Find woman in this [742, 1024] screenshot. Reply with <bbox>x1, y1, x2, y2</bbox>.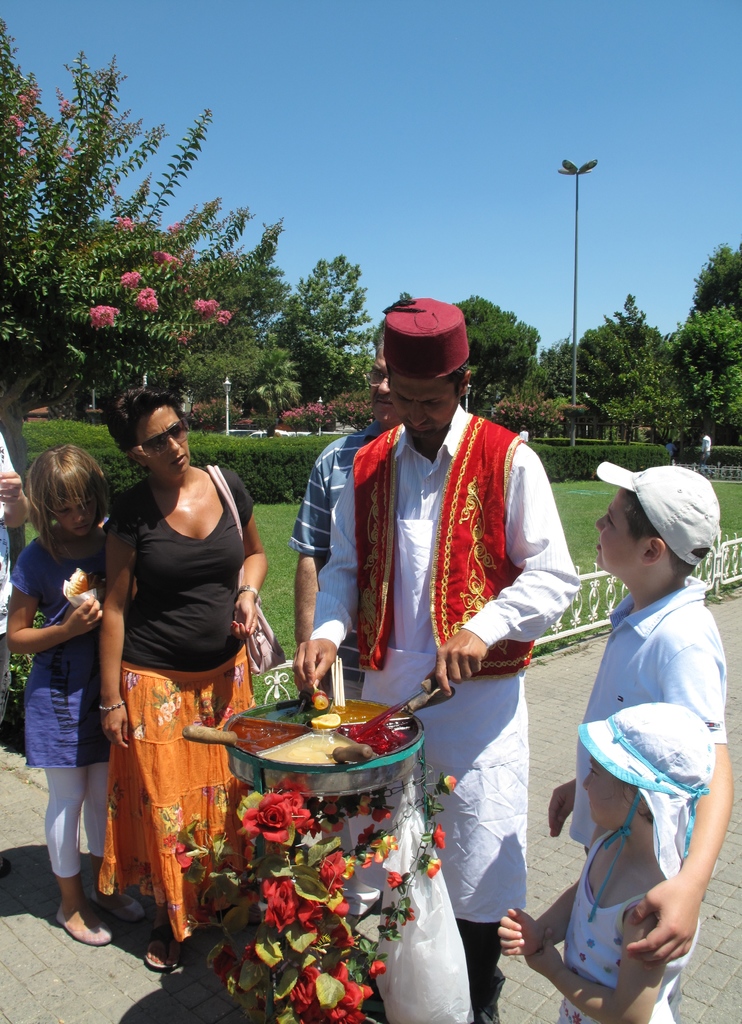
<bbox>86, 384, 266, 906</bbox>.
